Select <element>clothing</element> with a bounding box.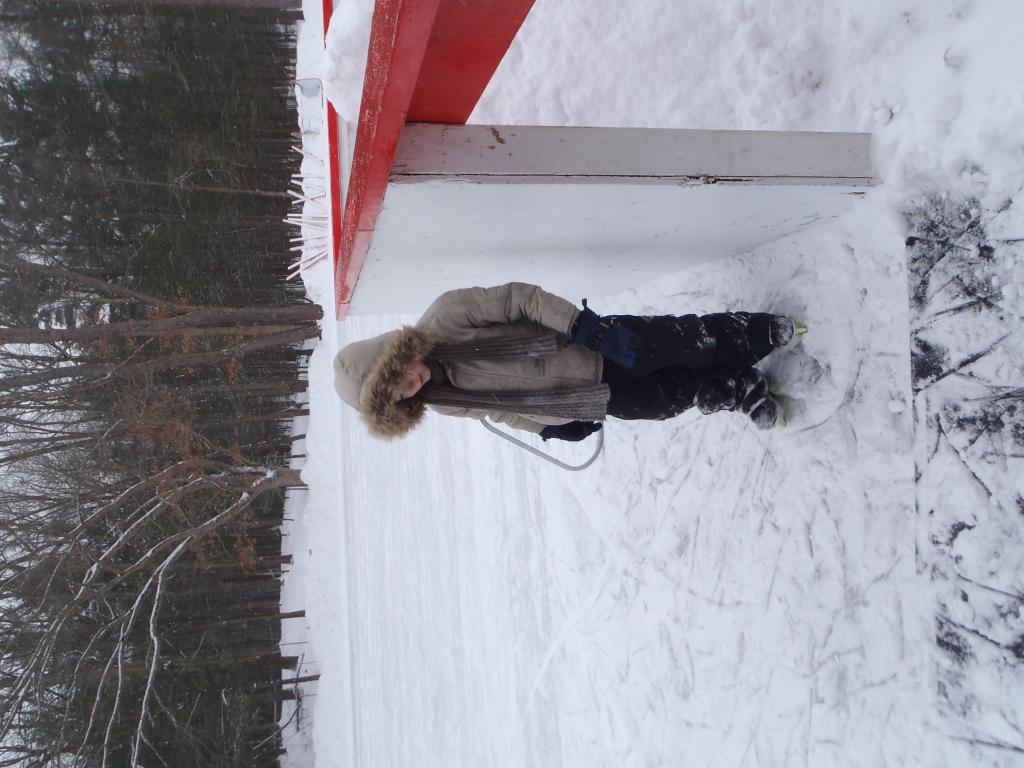
l=334, t=271, r=780, b=454.
